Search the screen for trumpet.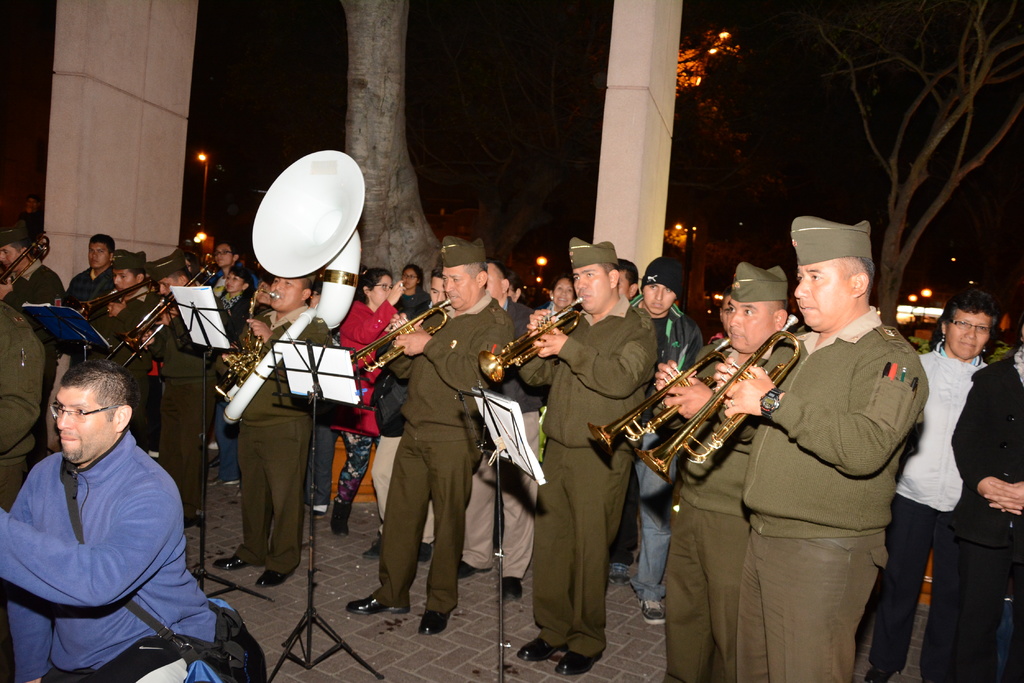
Found at crop(0, 232, 48, 288).
